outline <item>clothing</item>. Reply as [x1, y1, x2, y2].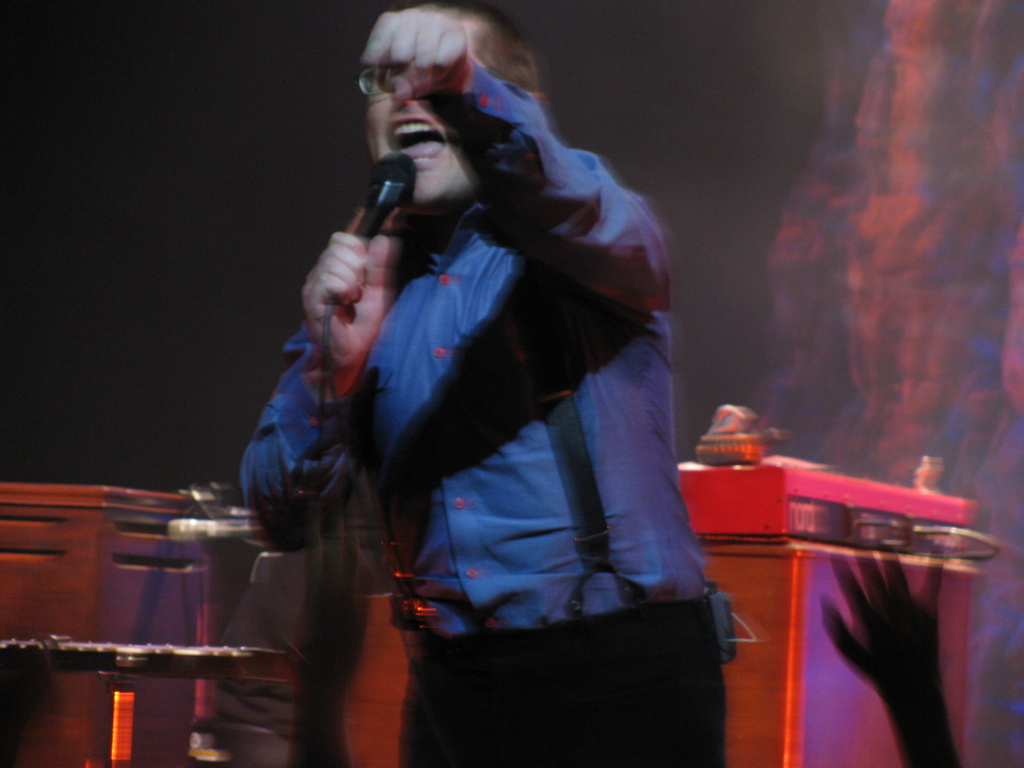
[316, 24, 703, 739].
